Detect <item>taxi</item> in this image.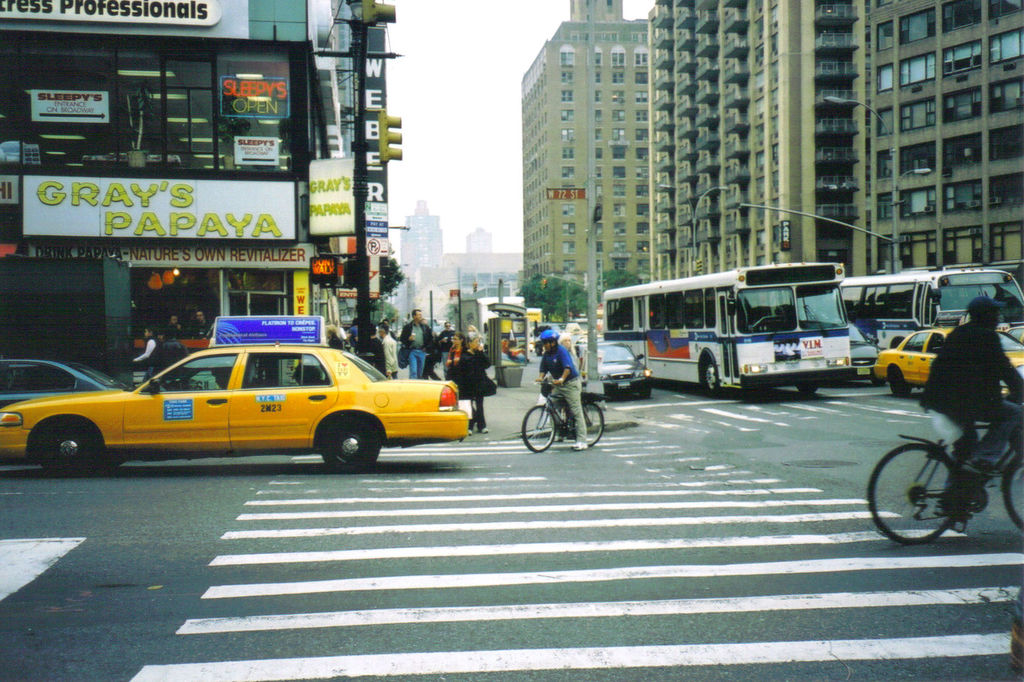
Detection: left=869, top=314, right=1023, bottom=397.
